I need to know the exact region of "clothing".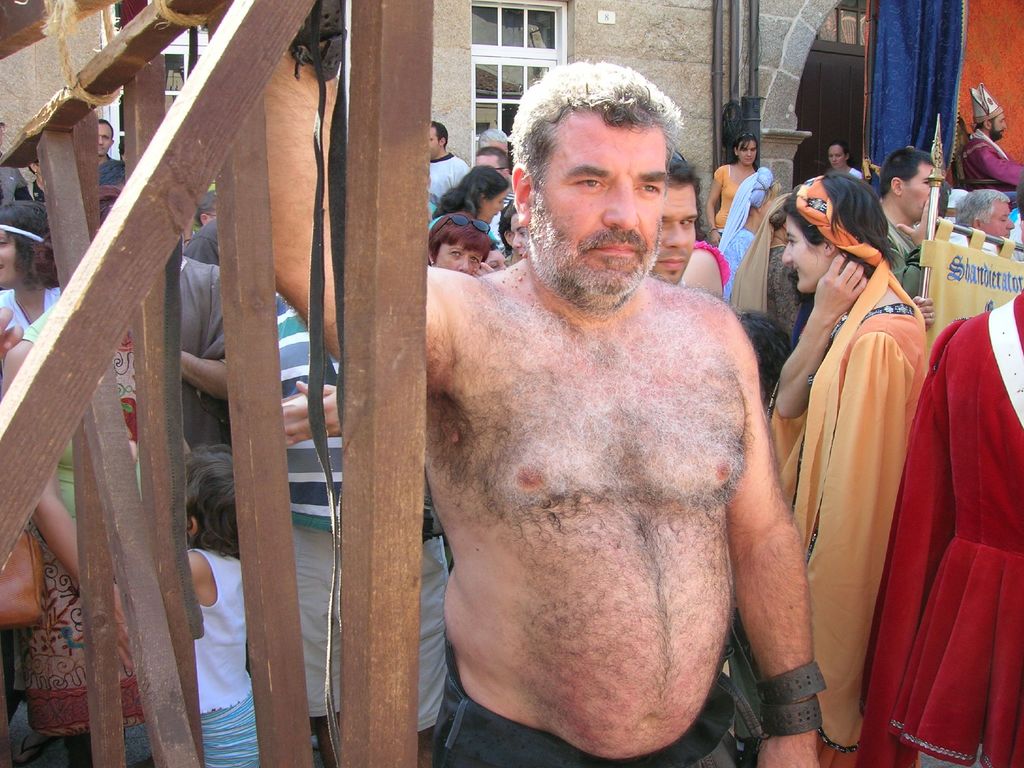
Region: [left=164, top=244, right=216, bottom=472].
